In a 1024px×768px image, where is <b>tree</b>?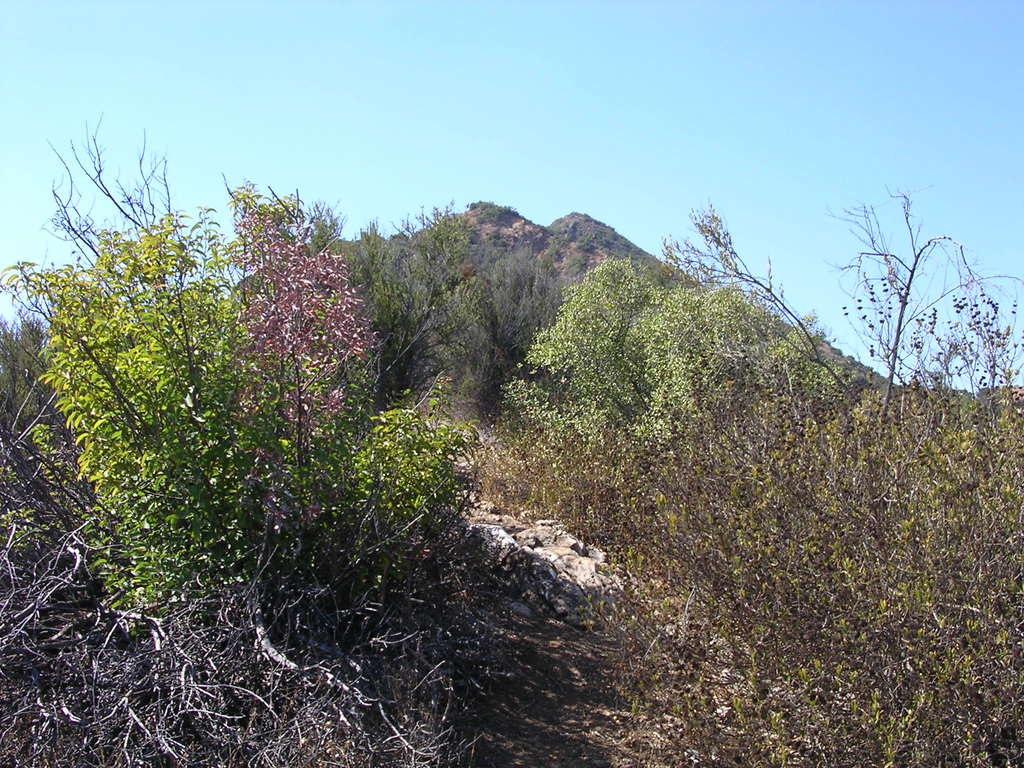
[512, 179, 1023, 767].
